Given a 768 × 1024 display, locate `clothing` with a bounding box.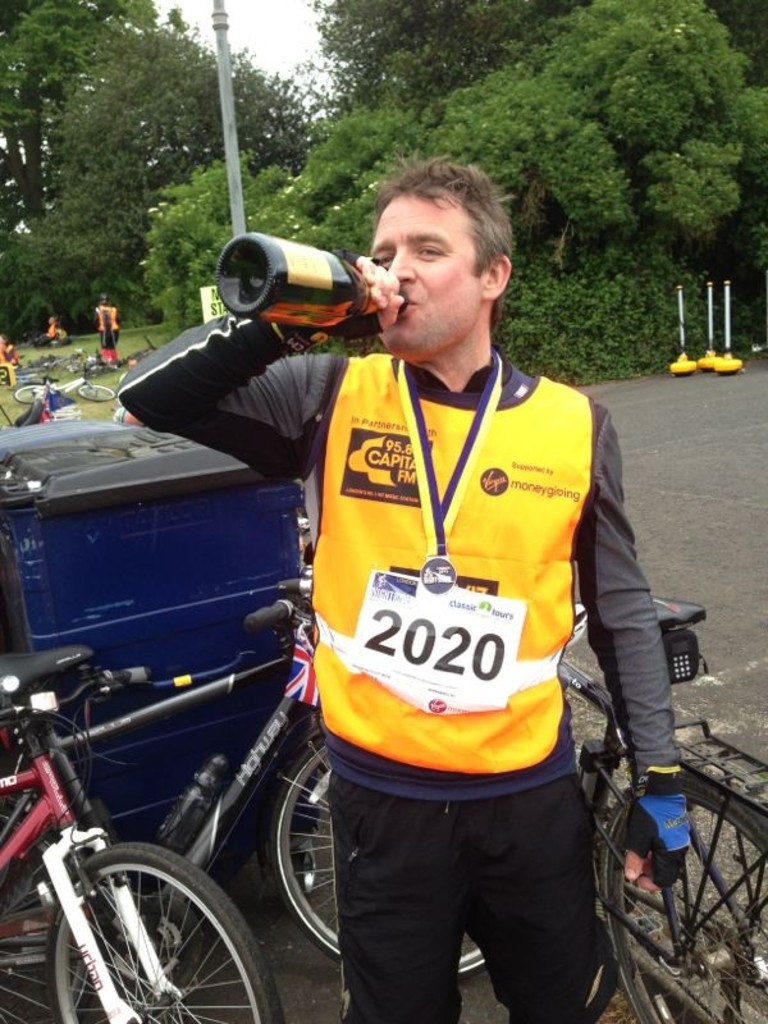
Located: region(102, 329, 119, 349).
